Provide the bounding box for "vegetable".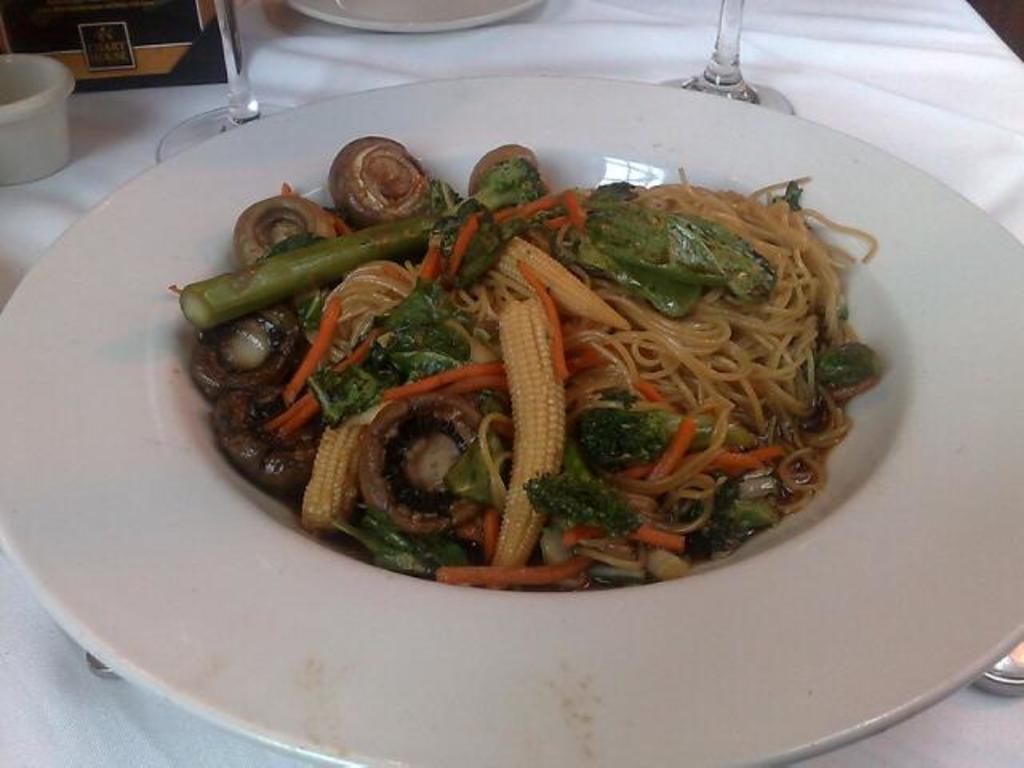
683, 501, 758, 565.
